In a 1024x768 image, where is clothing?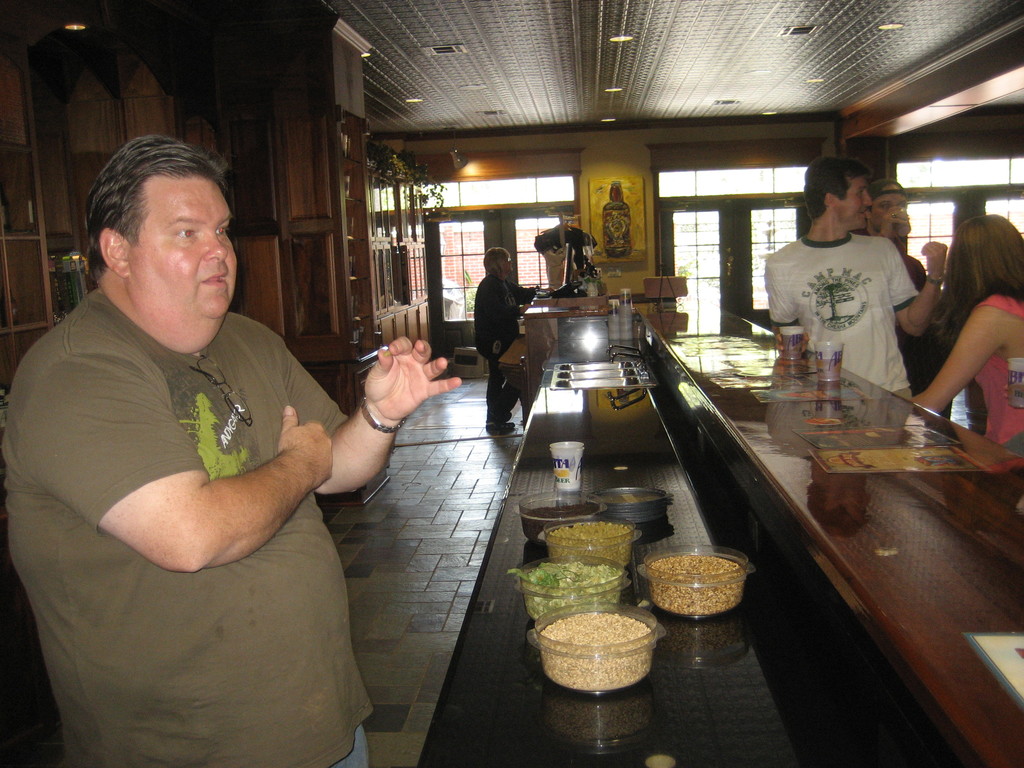
region(766, 197, 931, 385).
